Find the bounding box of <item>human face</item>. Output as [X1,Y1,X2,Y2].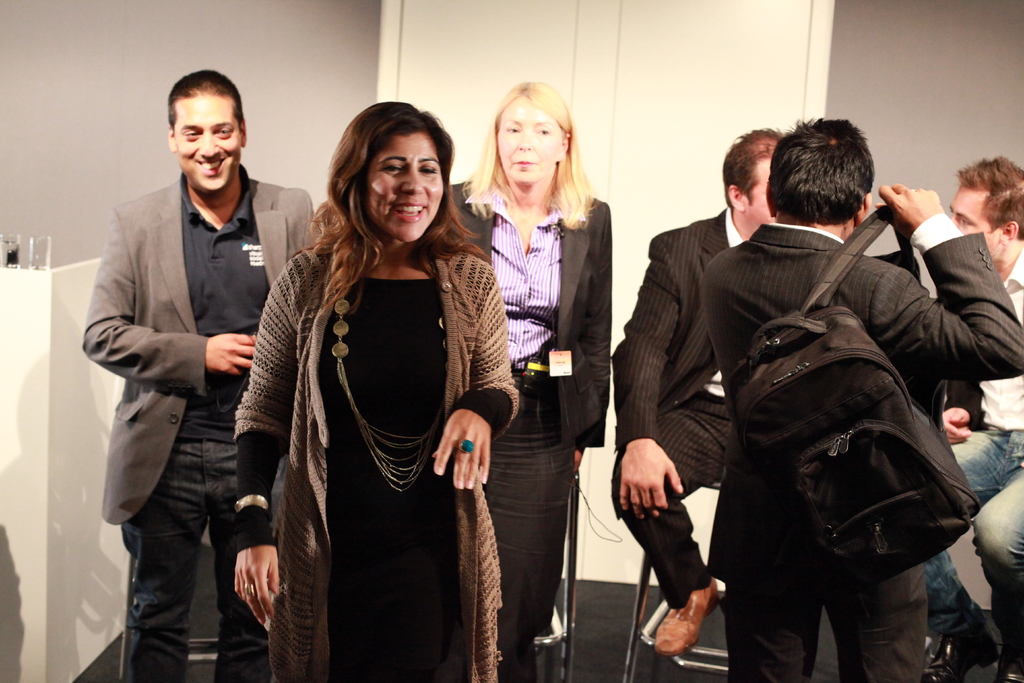
[178,90,244,188].
